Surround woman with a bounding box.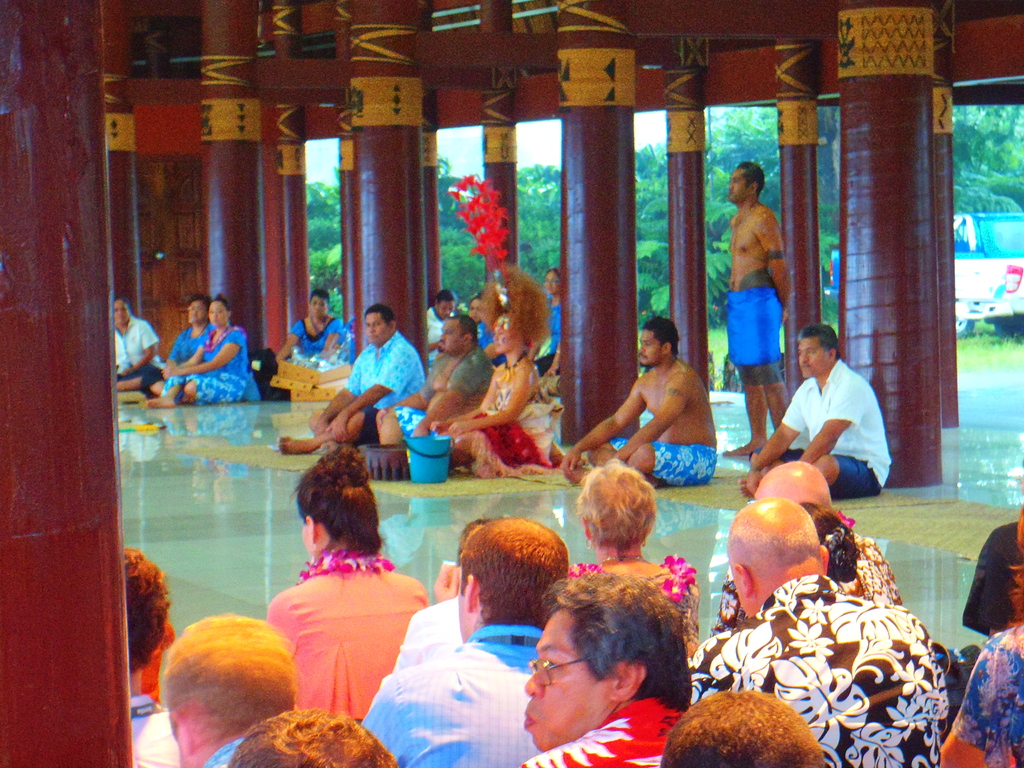
428, 287, 459, 366.
